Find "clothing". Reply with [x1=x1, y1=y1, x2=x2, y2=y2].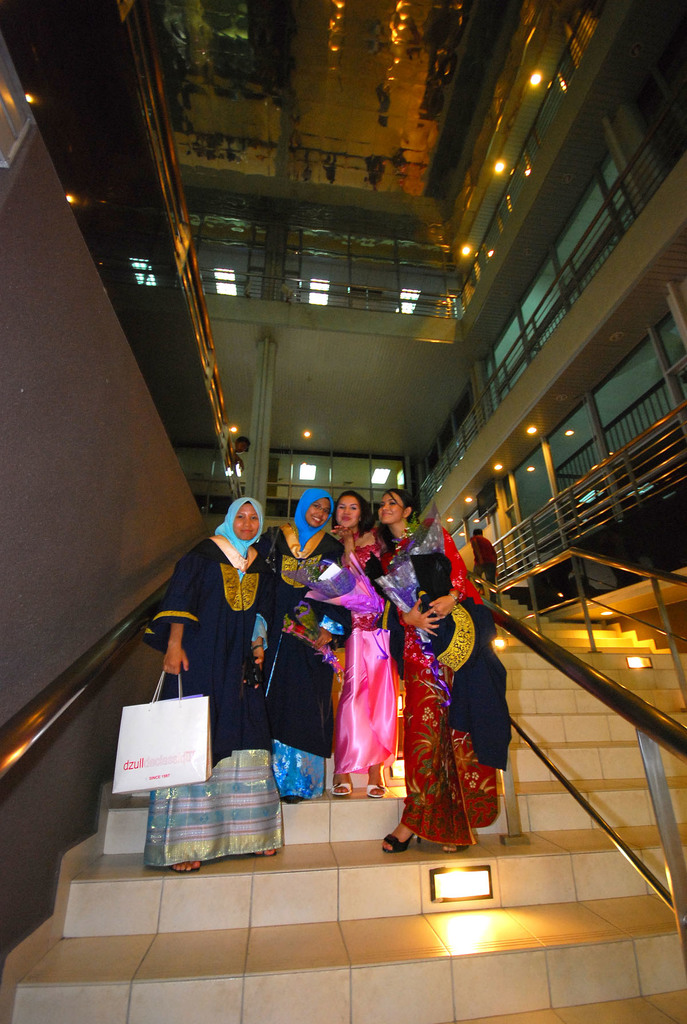
[x1=158, y1=516, x2=284, y2=762].
